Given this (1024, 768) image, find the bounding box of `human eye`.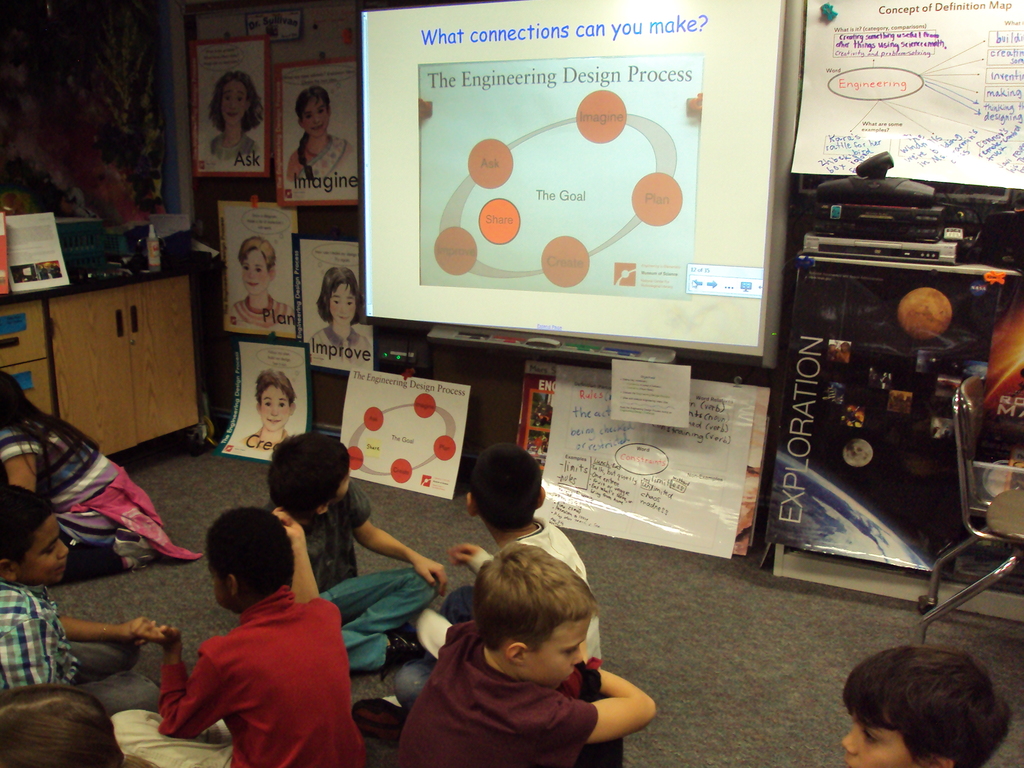
{"x1": 304, "y1": 113, "x2": 312, "y2": 121}.
